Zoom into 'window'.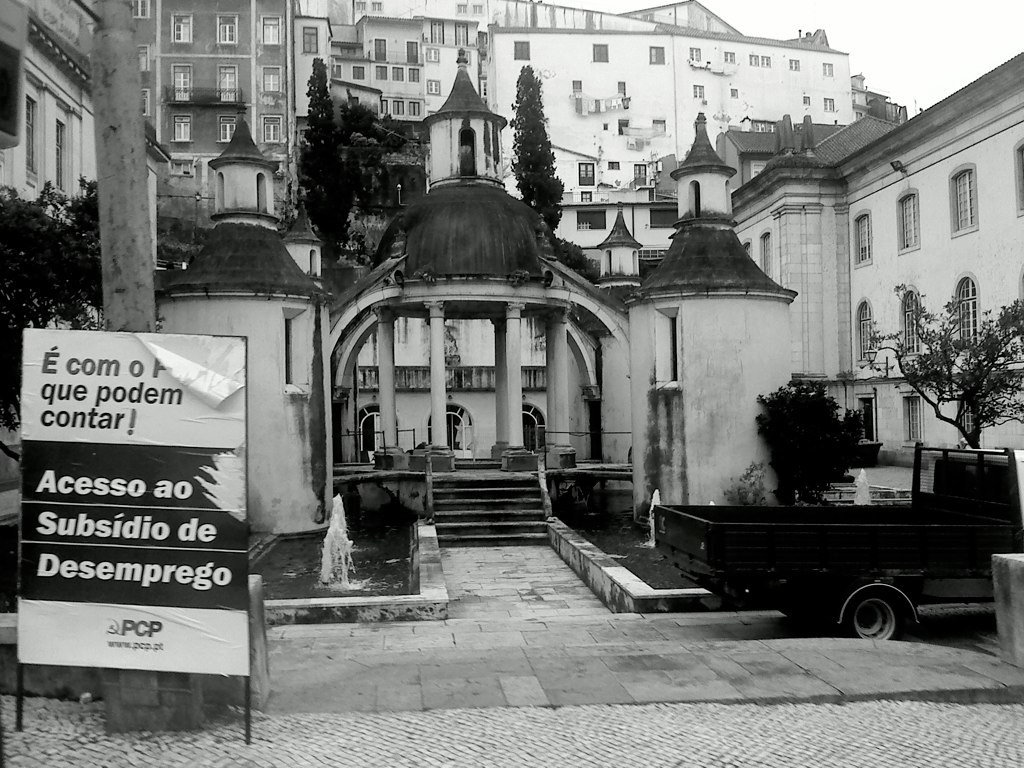
Zoom target: BBox(954, 278, 977, 352).
